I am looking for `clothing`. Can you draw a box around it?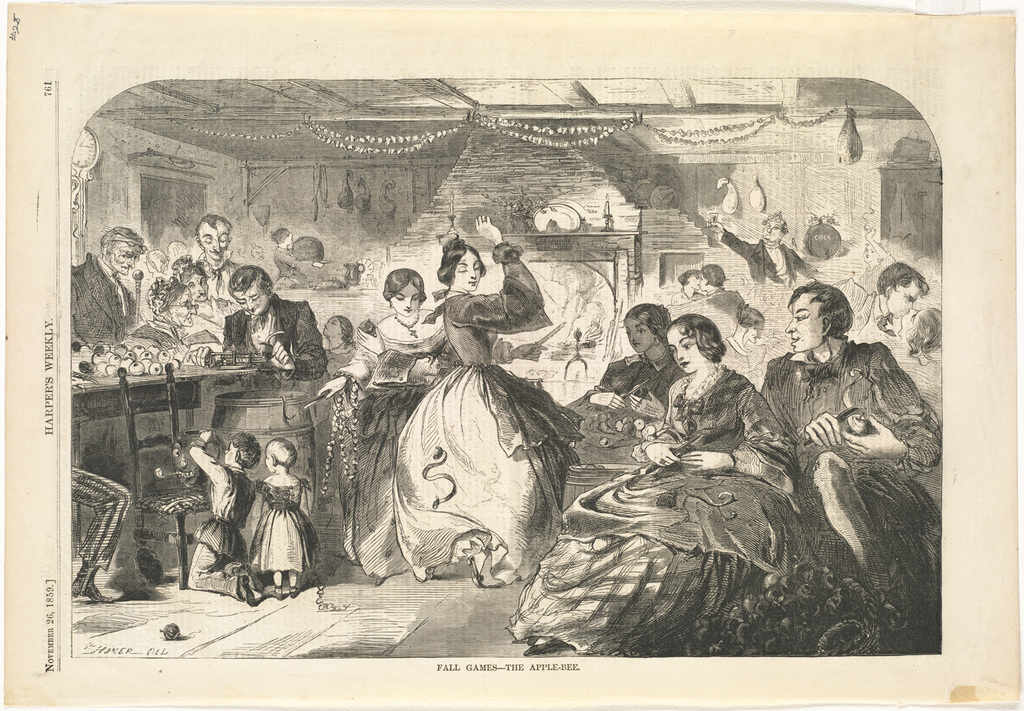
Sure, the bounding box is (left=183, top=460, right=268, bottom=595).
